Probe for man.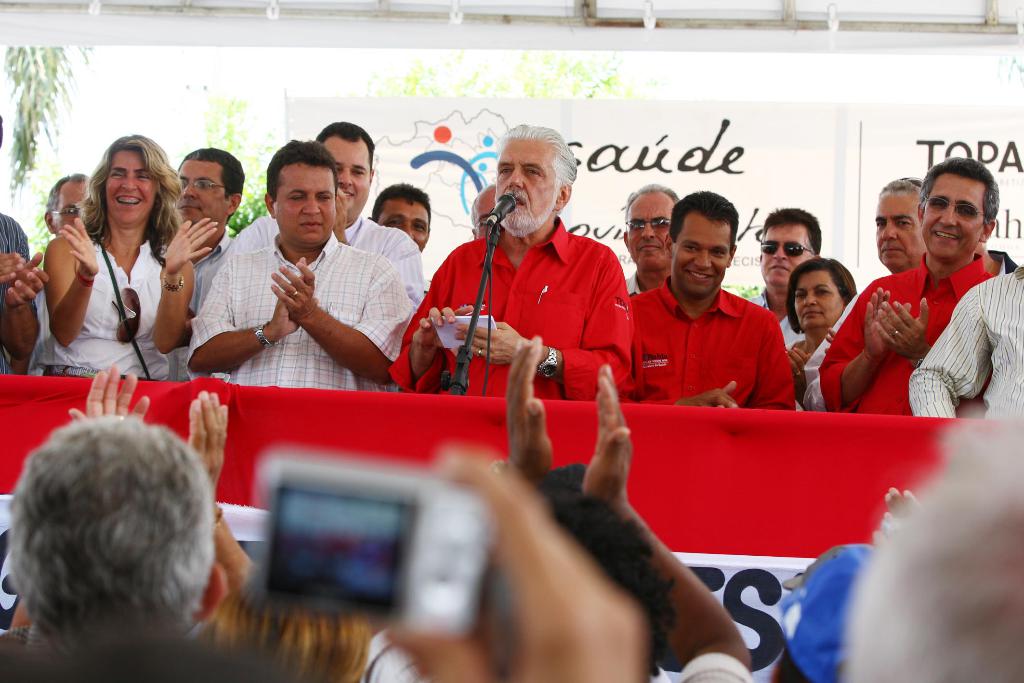
Probe result: (802,174,927,409).
